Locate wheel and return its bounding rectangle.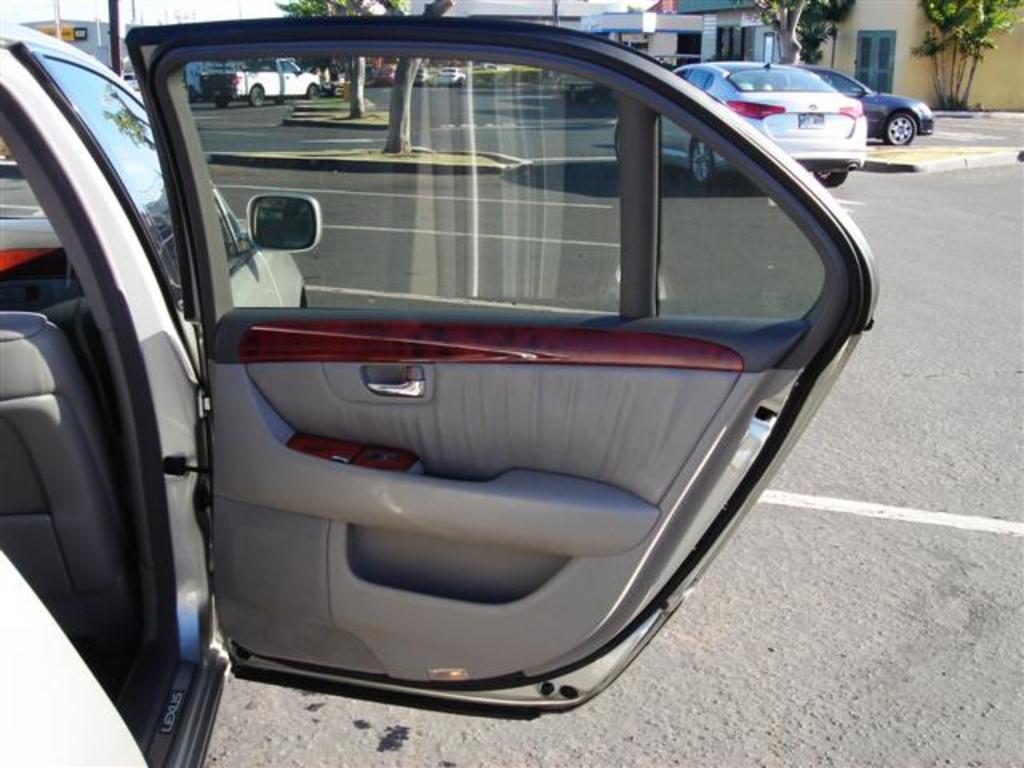
<region>250, 80, 266, 104</region>.
